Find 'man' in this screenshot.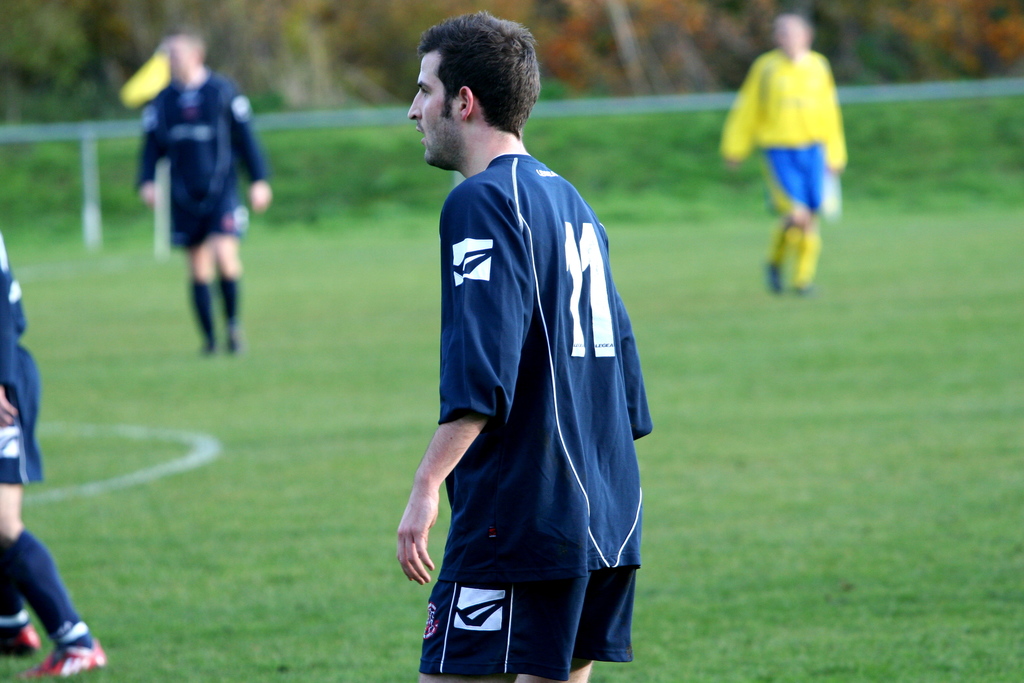
The bounding box for 'man' is BBox(133, 35, 273, 362).
